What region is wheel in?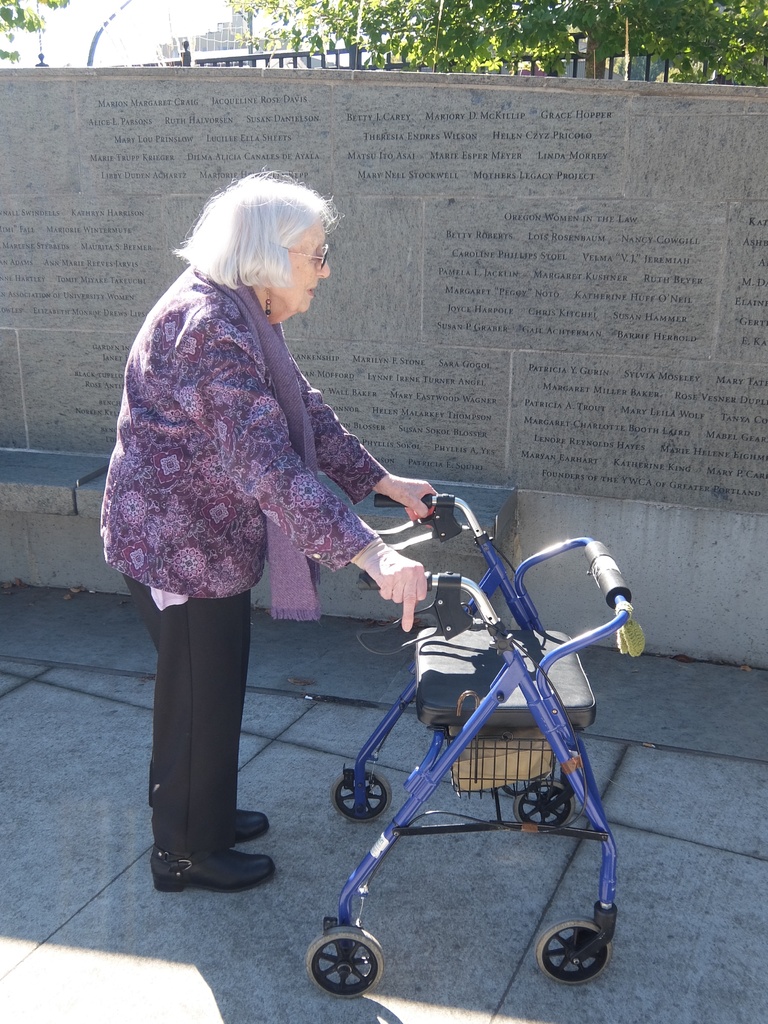
(left=513, top=781, right=579, bottom=833).
